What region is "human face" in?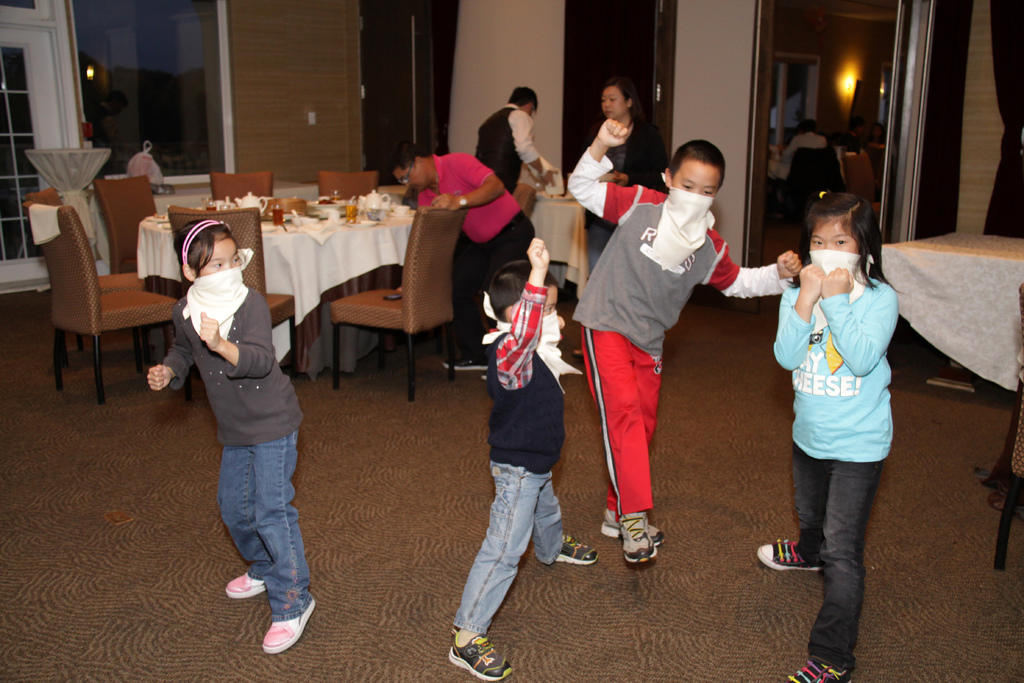
select_region(600, 89, 626, 122).
